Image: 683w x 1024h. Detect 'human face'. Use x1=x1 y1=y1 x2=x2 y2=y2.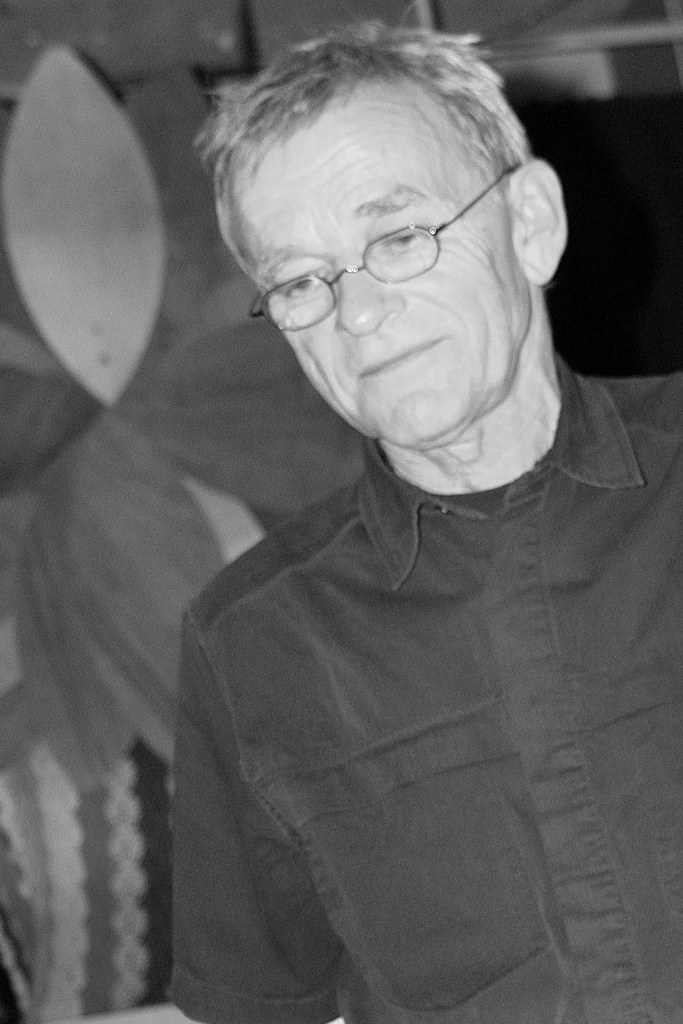
x1=213 y1=57 x2=575 y2=435.
